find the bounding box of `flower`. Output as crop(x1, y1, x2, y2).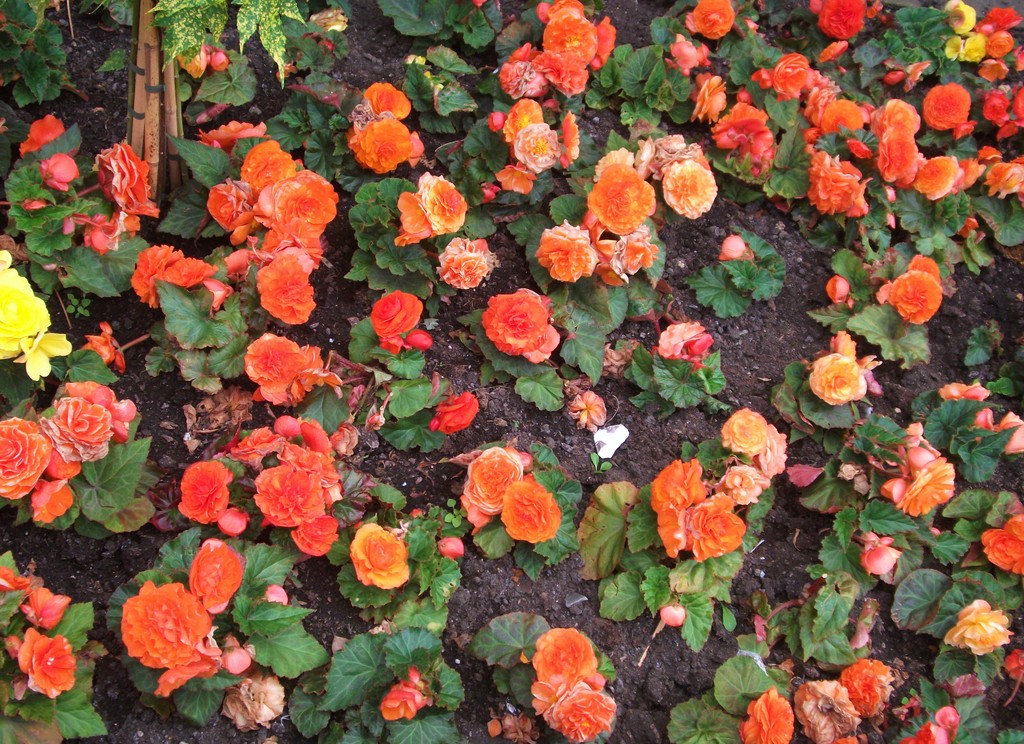
crop(236, 138, 295, 198).
